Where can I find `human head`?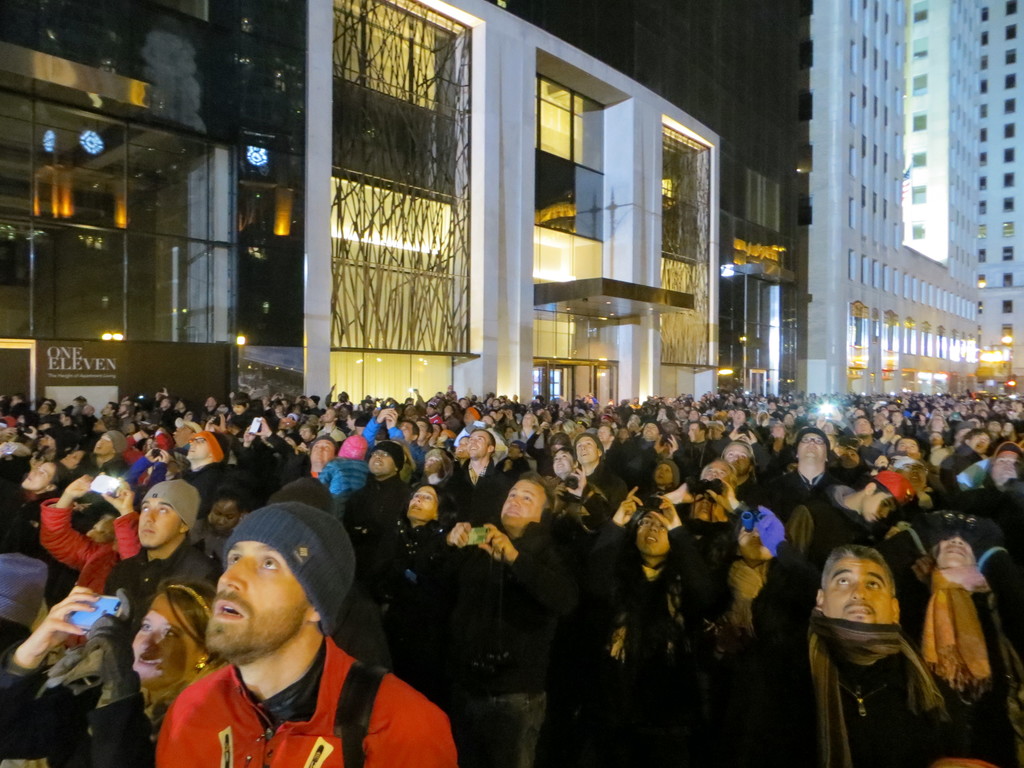
You can find it at locate(594, 427, 612, 444).
